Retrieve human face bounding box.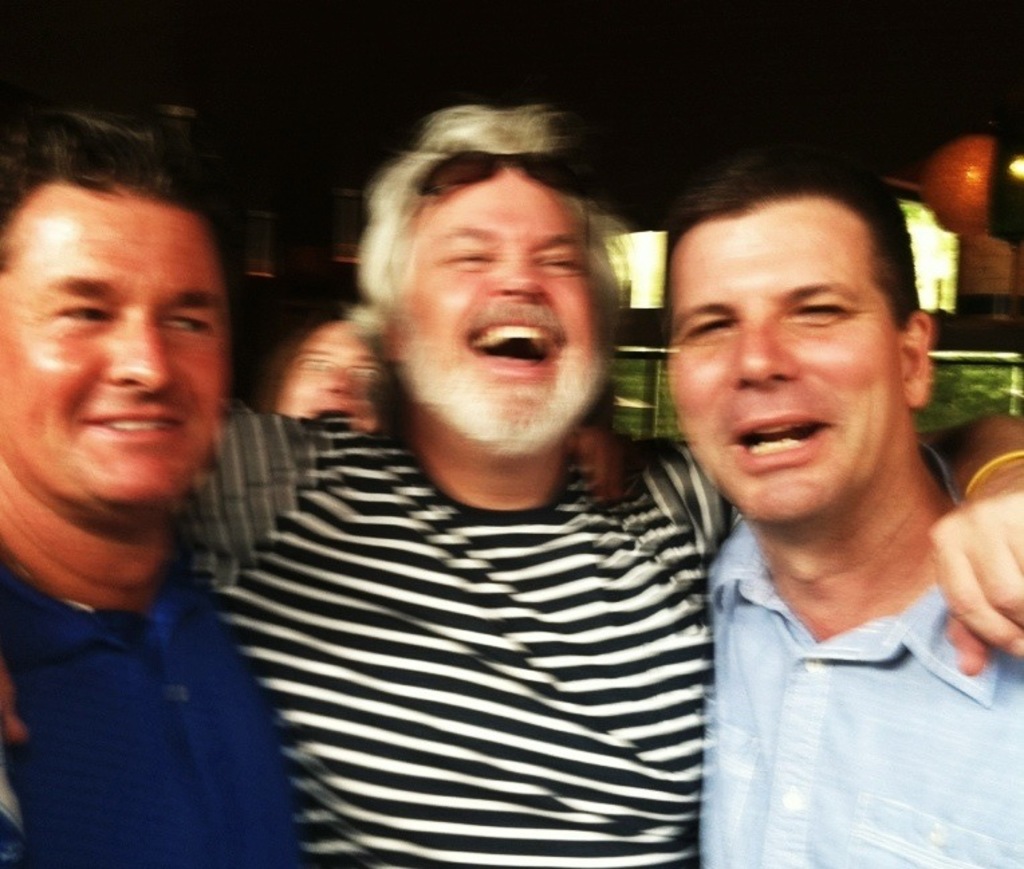
Bounding box: detection(403, 162, 614, 455).
